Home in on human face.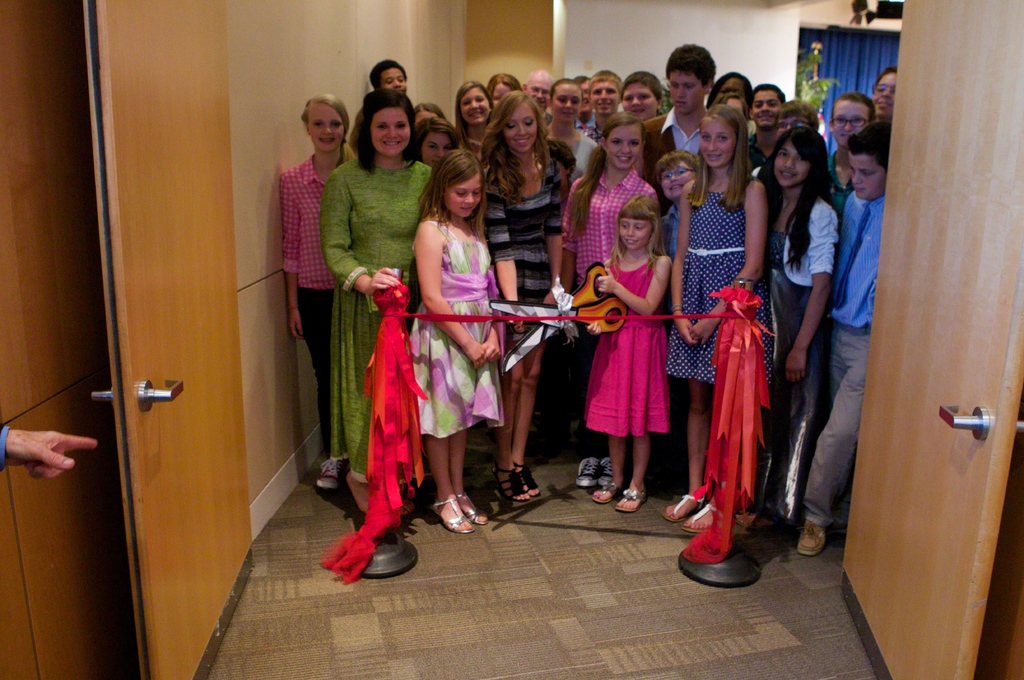
Homed in at 774, 140, 810, 185.
